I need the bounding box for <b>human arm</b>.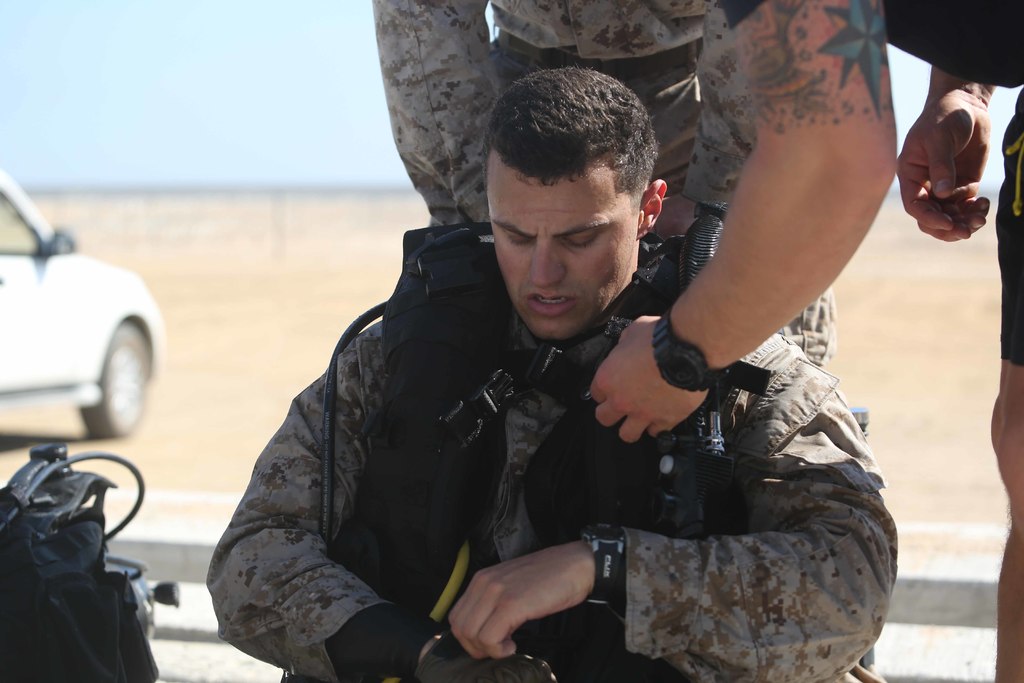
Here it is: bbox=(449, 334, 897, 682).
